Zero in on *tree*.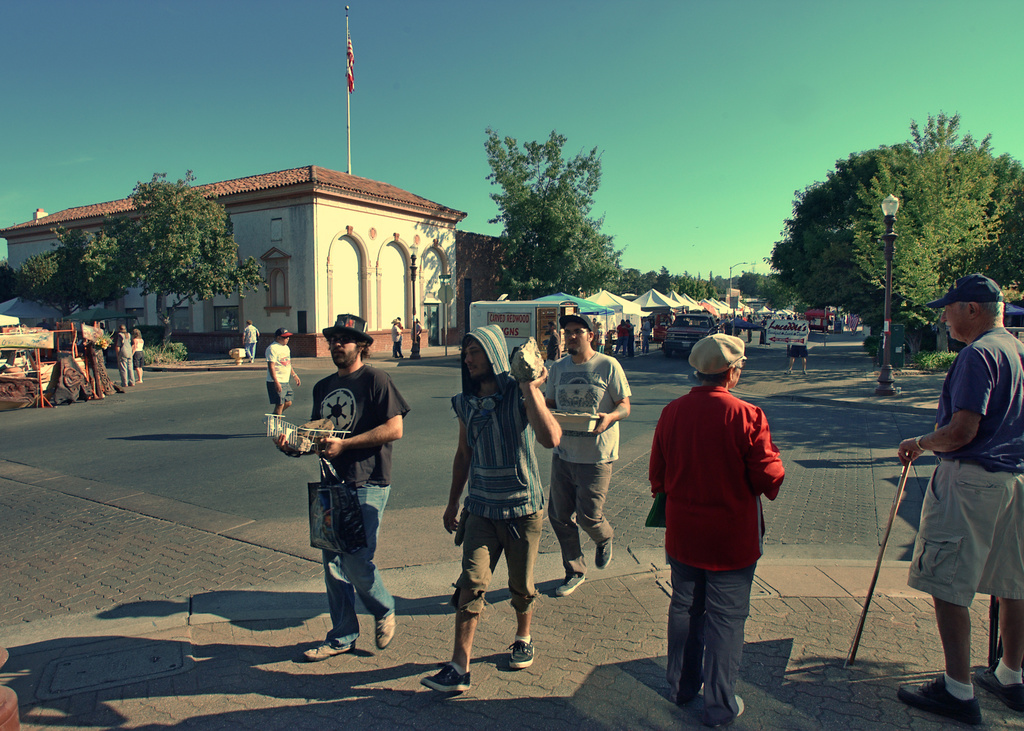
Zeroed in: [x1=98, y1=171, x2=272, y2=354].
